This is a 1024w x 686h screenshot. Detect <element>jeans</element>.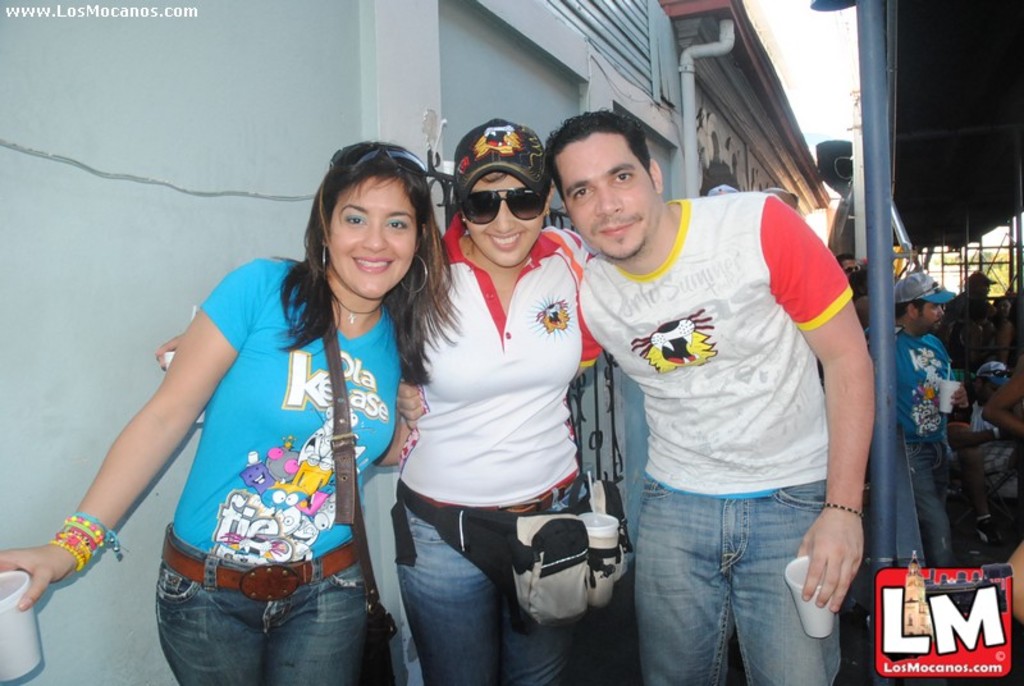
select_region(632, 484, 836, 685).
